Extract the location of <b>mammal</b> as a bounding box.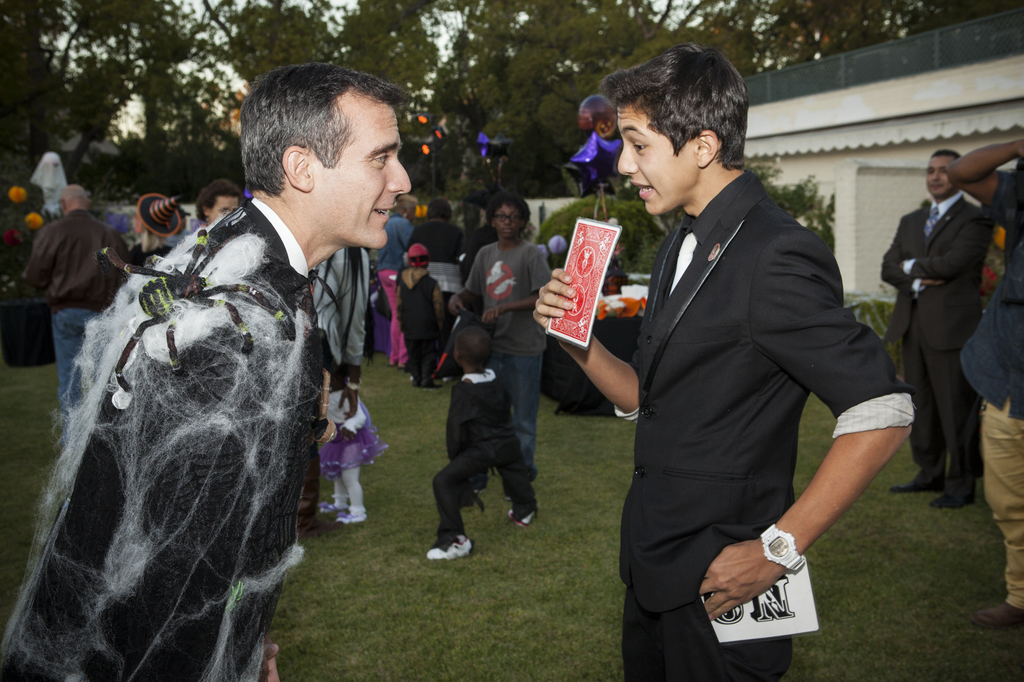
[left=426, top=334, right=509, bottom=558].
